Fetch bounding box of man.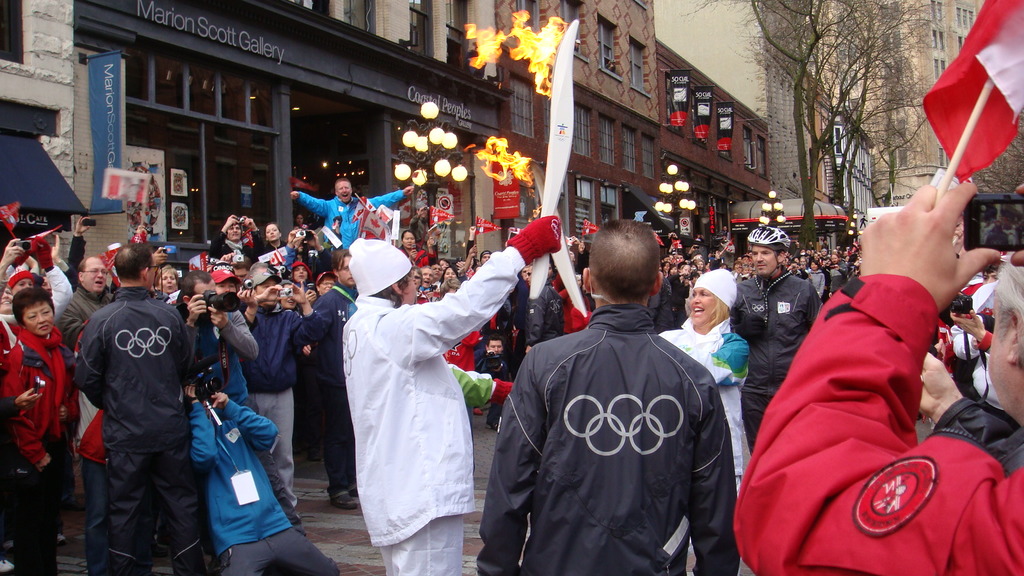
Bbox: (left=822, top=250, right=831, bottom=266).
